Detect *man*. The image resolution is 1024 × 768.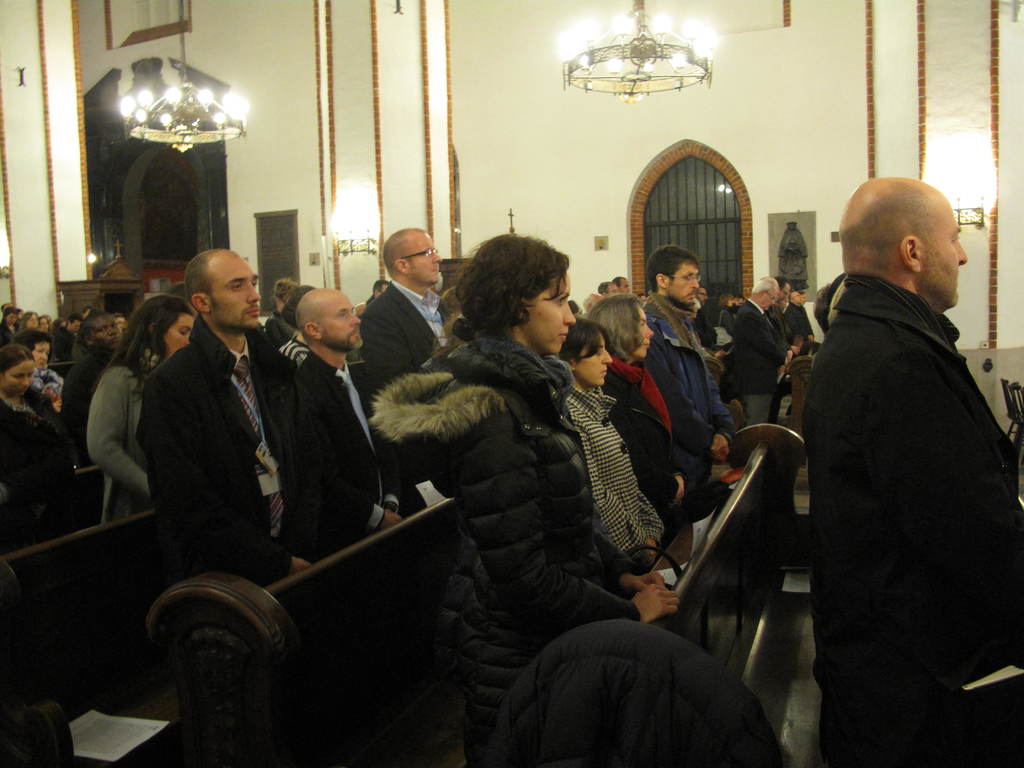
pyautogui.locateOnScreen(614, 273, 634, 294).
